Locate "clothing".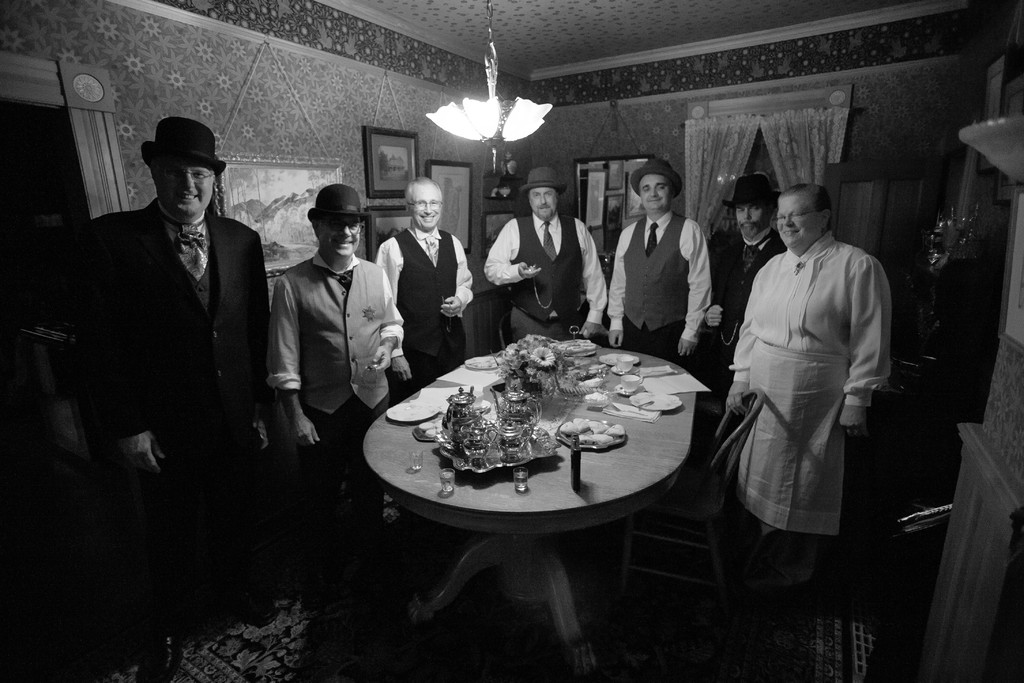
Bounding box: 478:211:611:363.
